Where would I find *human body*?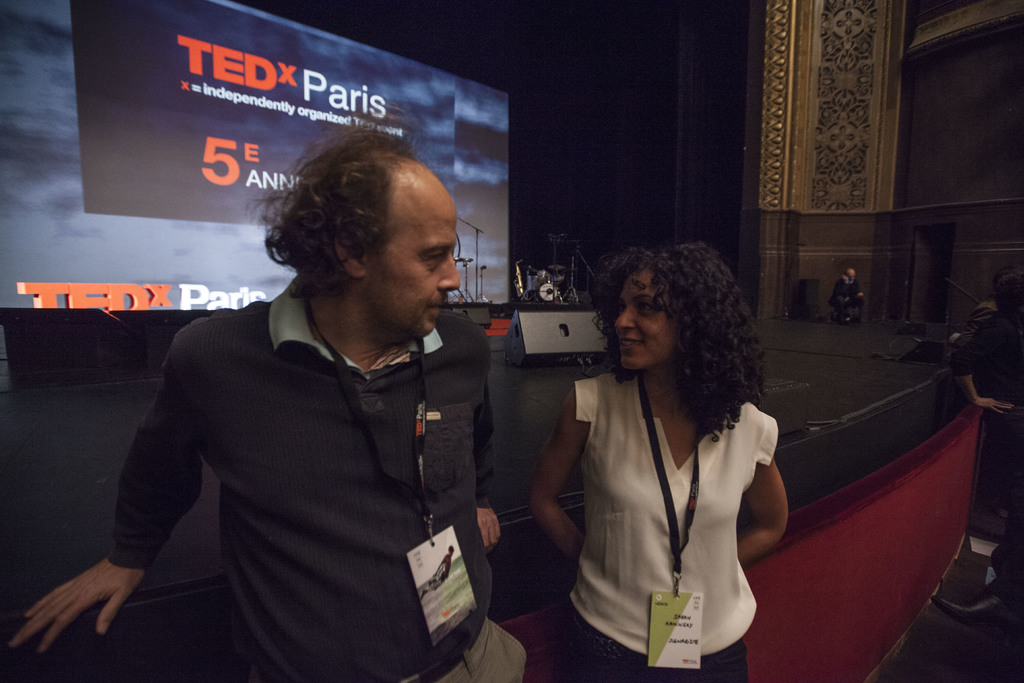
At x1=8, y1=122, x2=529, y2=682.
